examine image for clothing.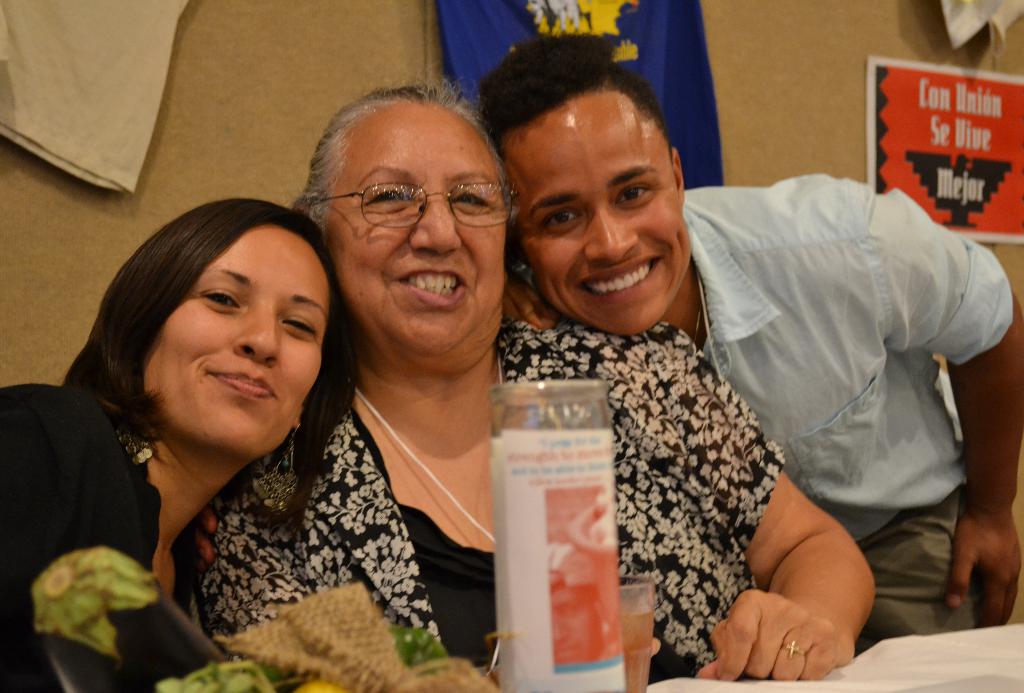
Examination result: 198:314:781:682.
